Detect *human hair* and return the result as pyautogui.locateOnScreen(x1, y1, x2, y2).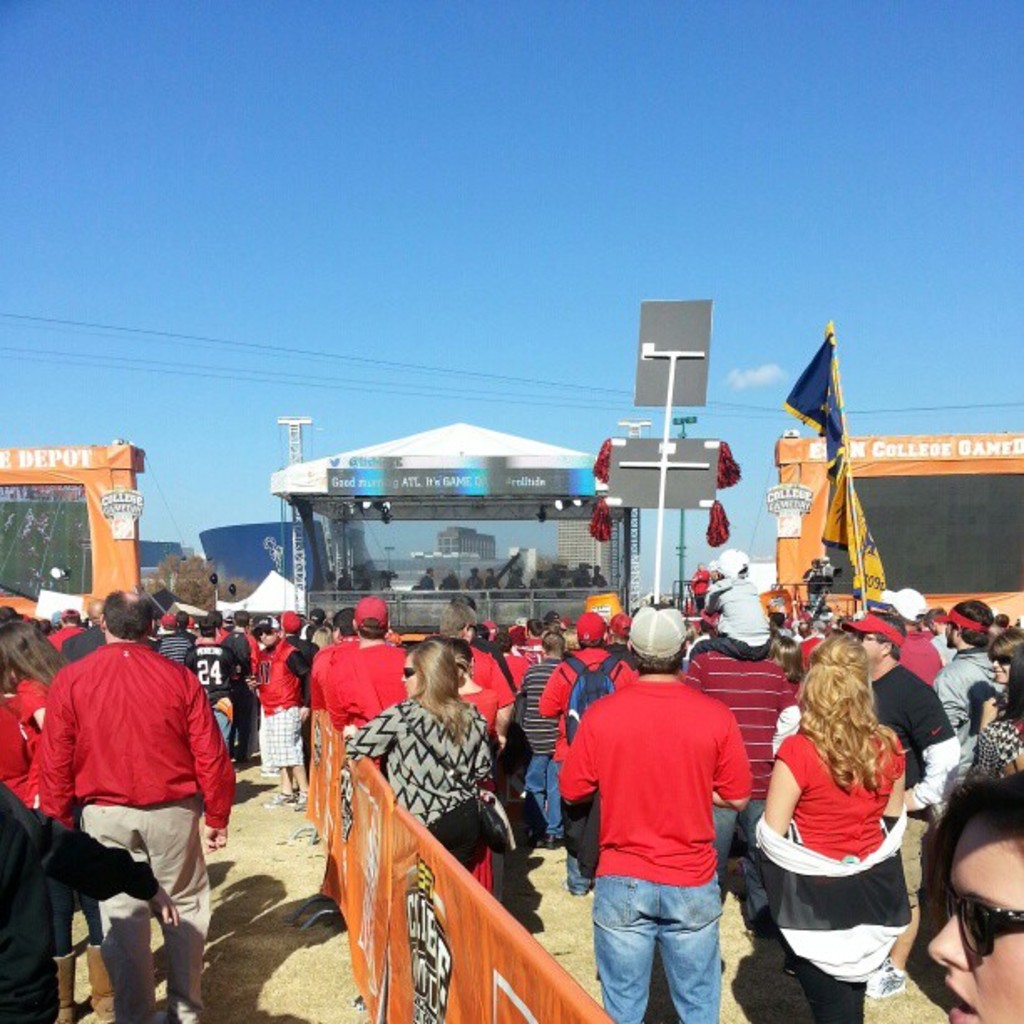
pyautogui.locateOnScreen(303, 607, 330, 636).
